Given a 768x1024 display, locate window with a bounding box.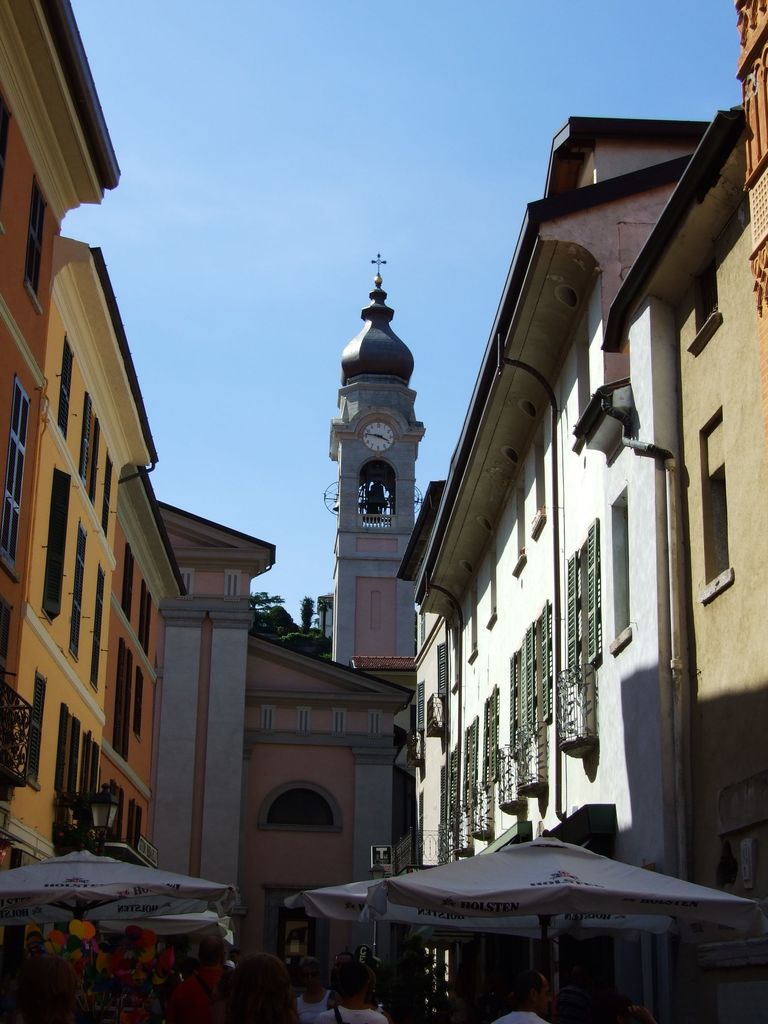
Located: region(467, 586, 474, 660).
